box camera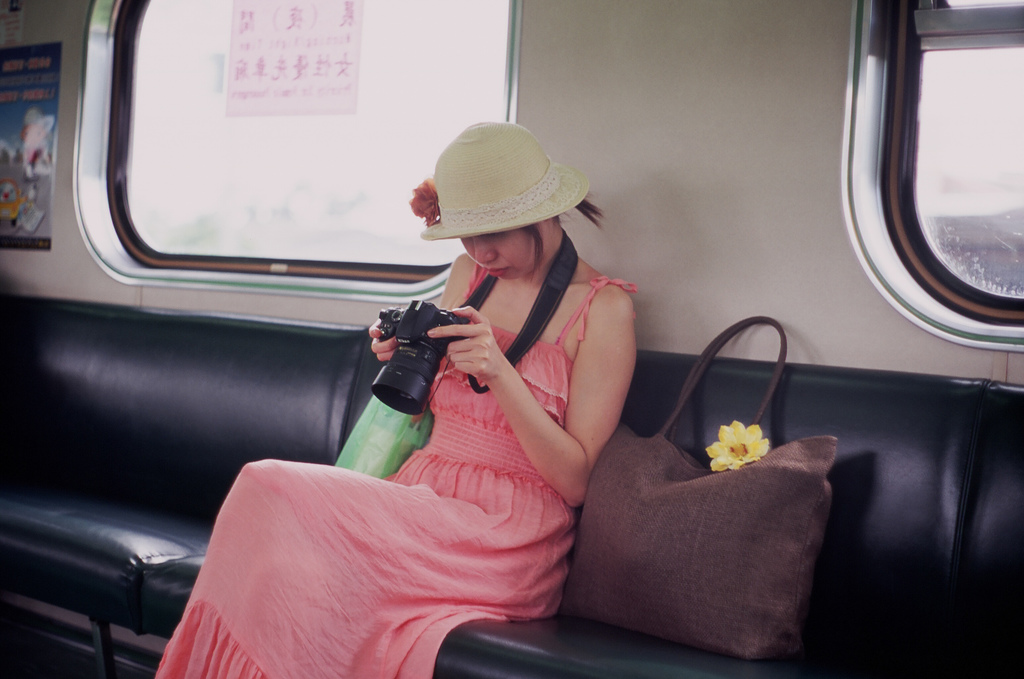
x1=373 y1=290 x2=474 y2=421
